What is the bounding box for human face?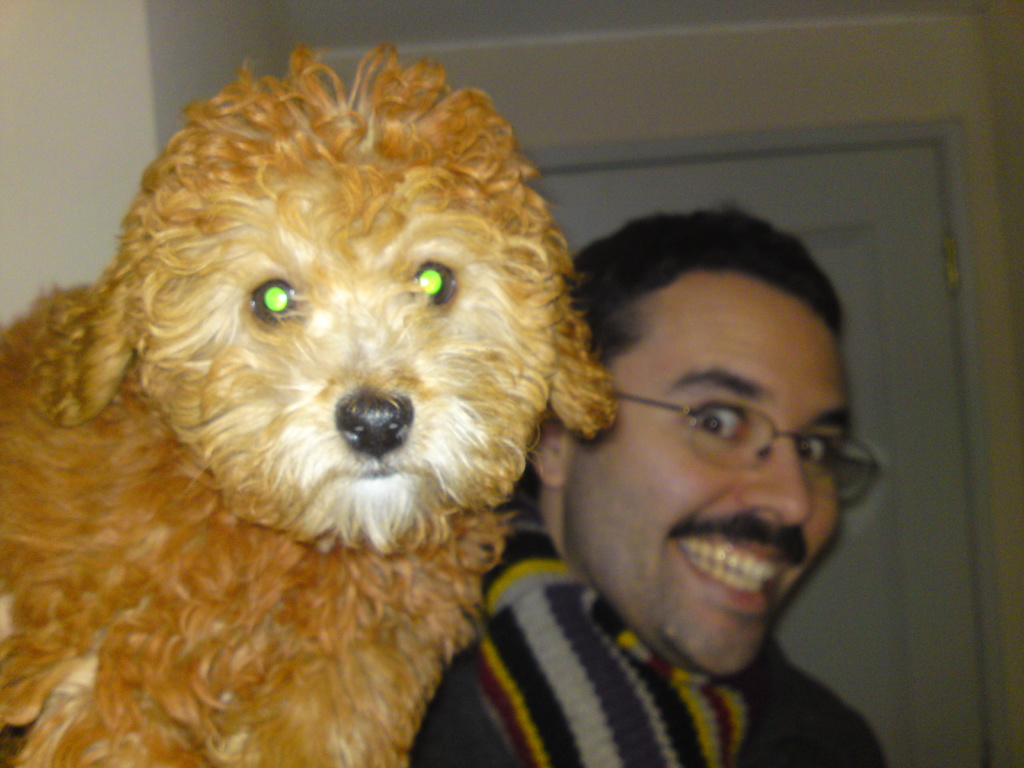
564,274,852,677.
